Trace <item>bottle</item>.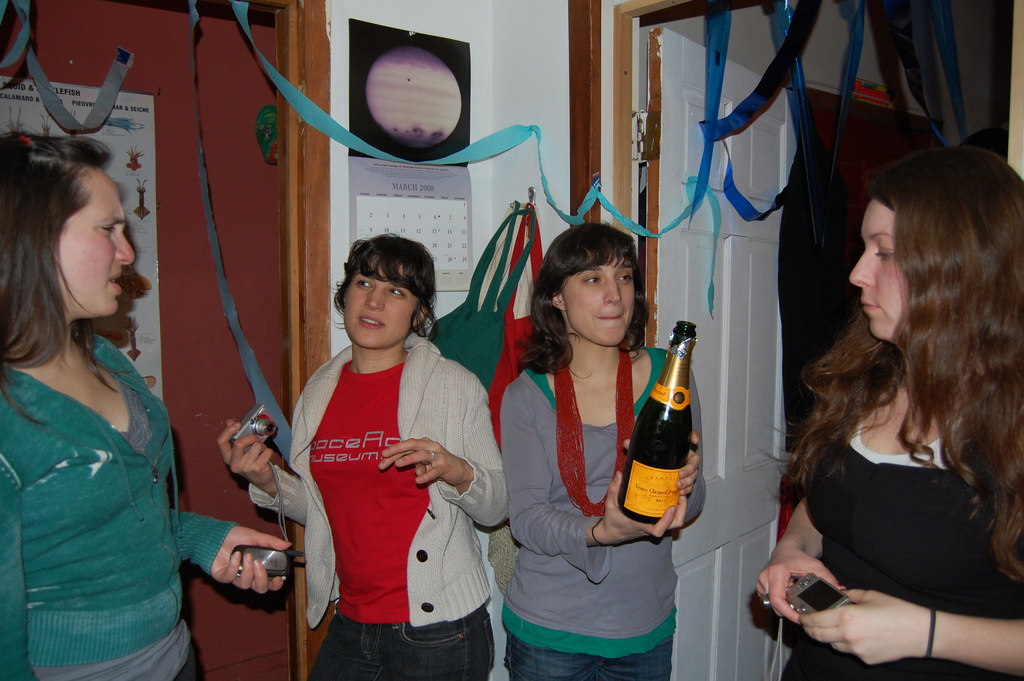
Traced to box(637, 347, 712, 545).
